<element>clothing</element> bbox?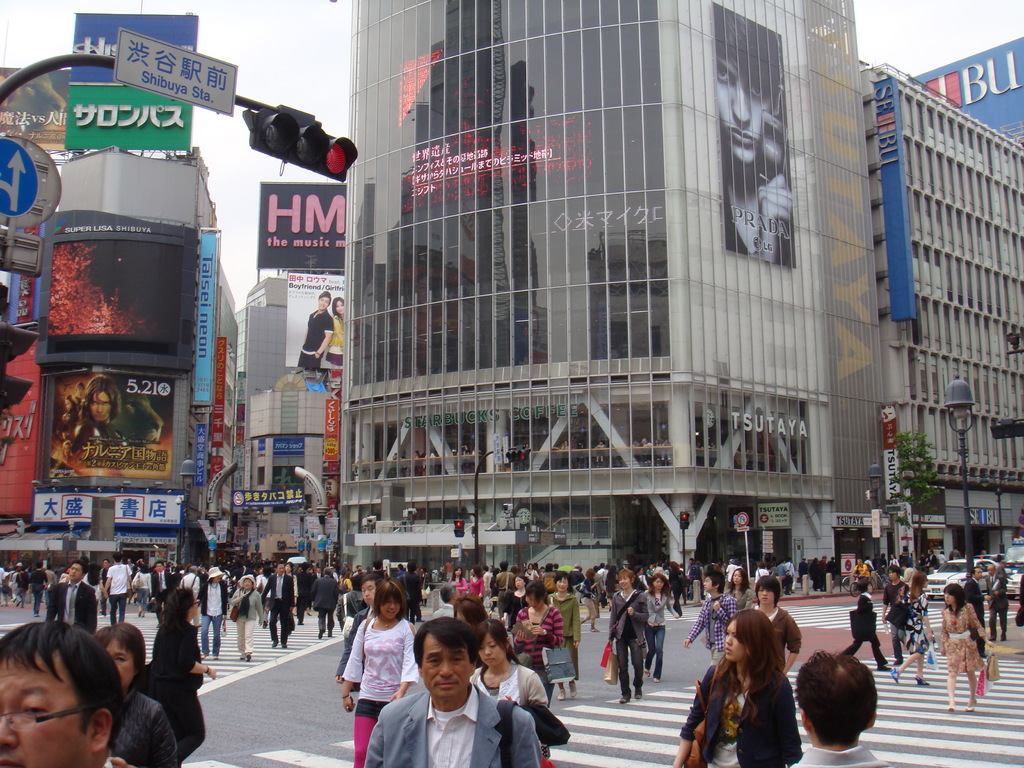
[left=716, top=163, right=794, bottom=276]
